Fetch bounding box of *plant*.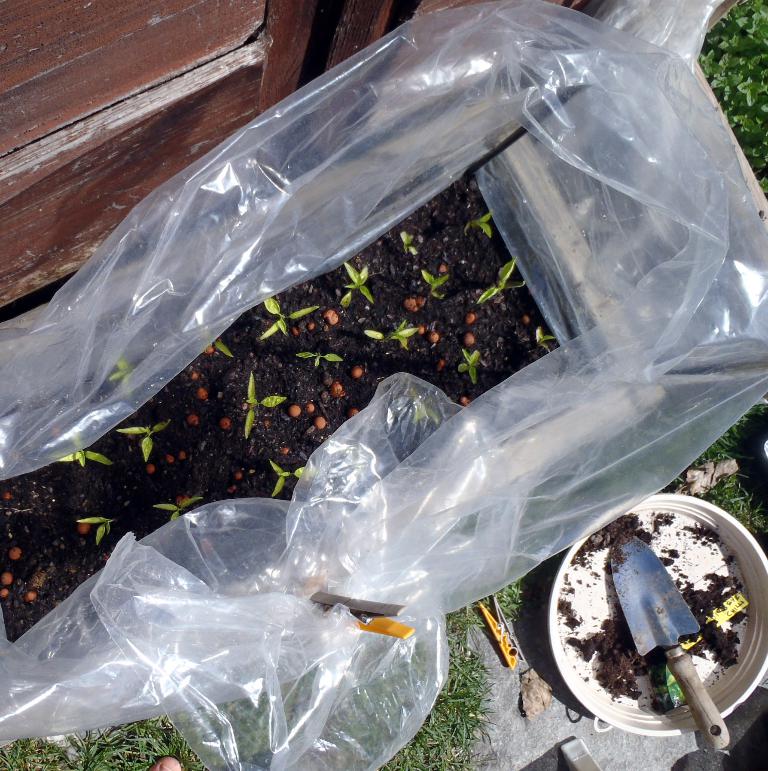
Bbox: 416/273/449/301.
